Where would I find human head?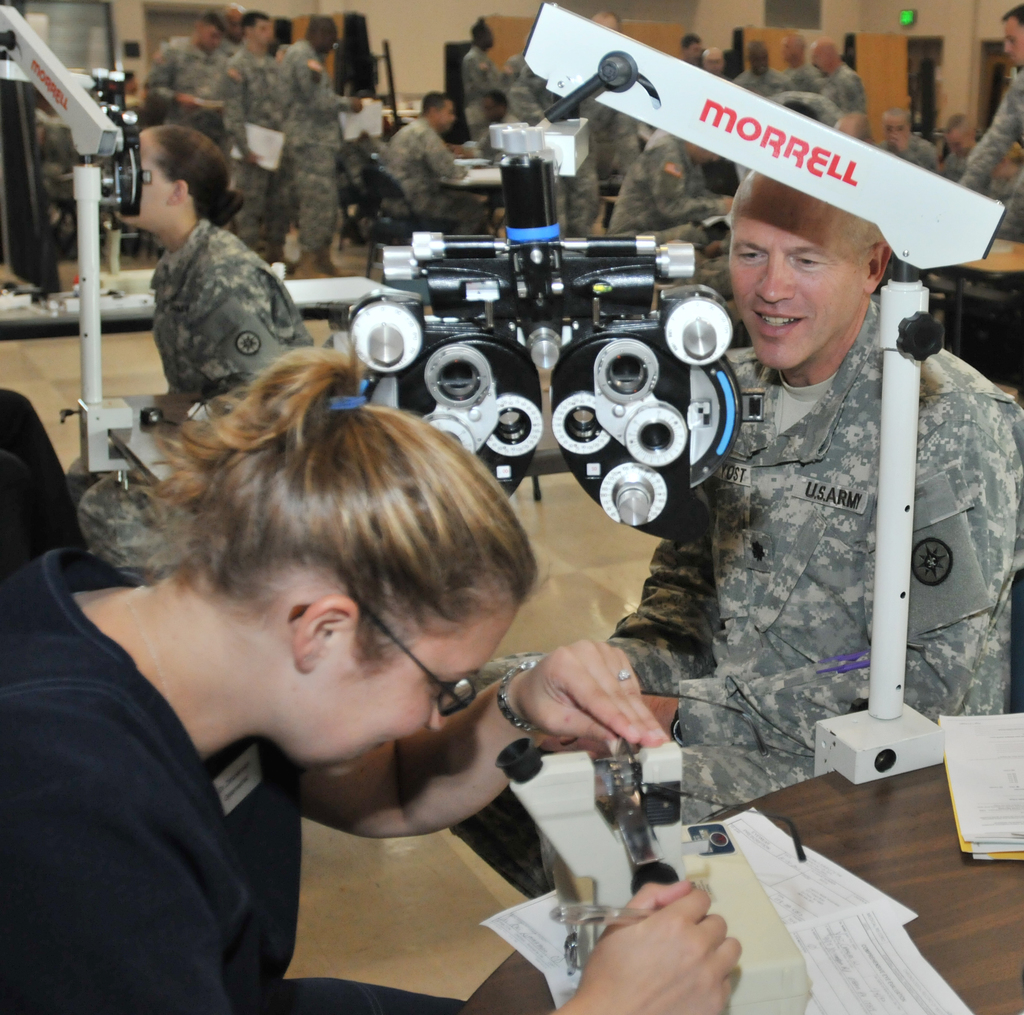
At bbox(103, 70, 140, 97).
